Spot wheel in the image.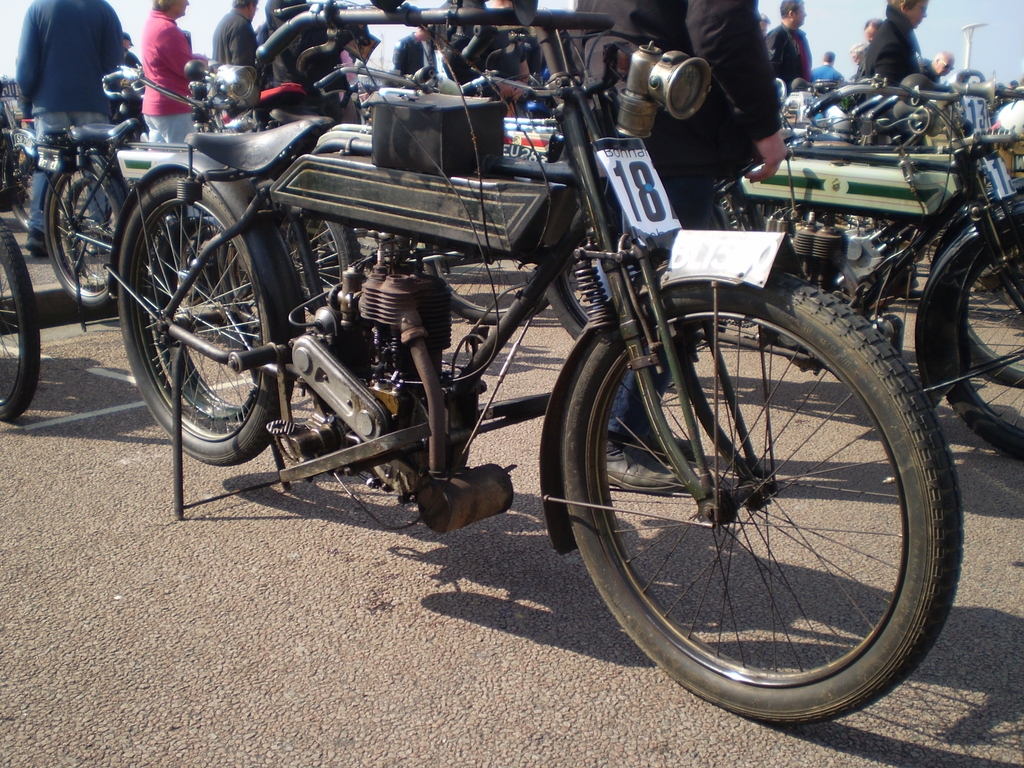
wheel found at Rect(429, 242, 531, 317).
